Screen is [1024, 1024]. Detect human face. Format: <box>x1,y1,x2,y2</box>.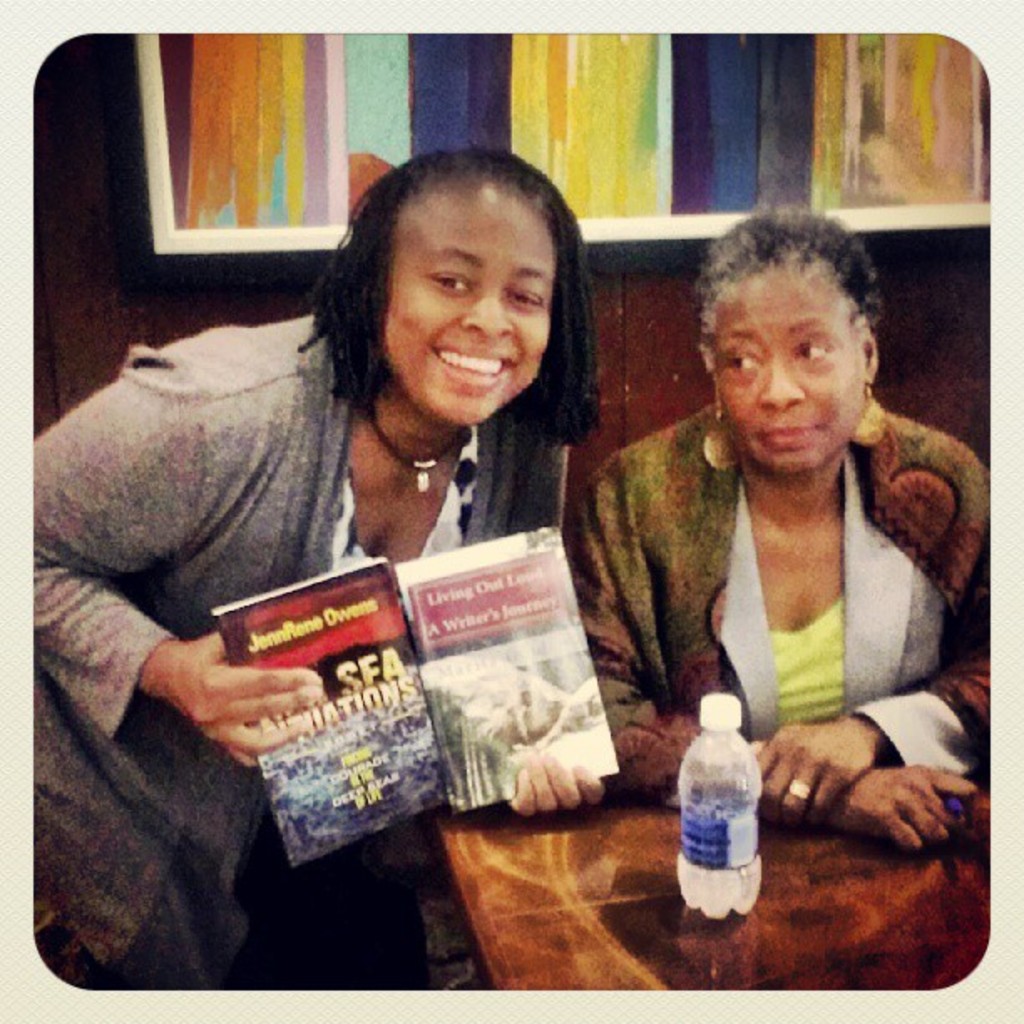
<box>376,192,557,432</box>.
